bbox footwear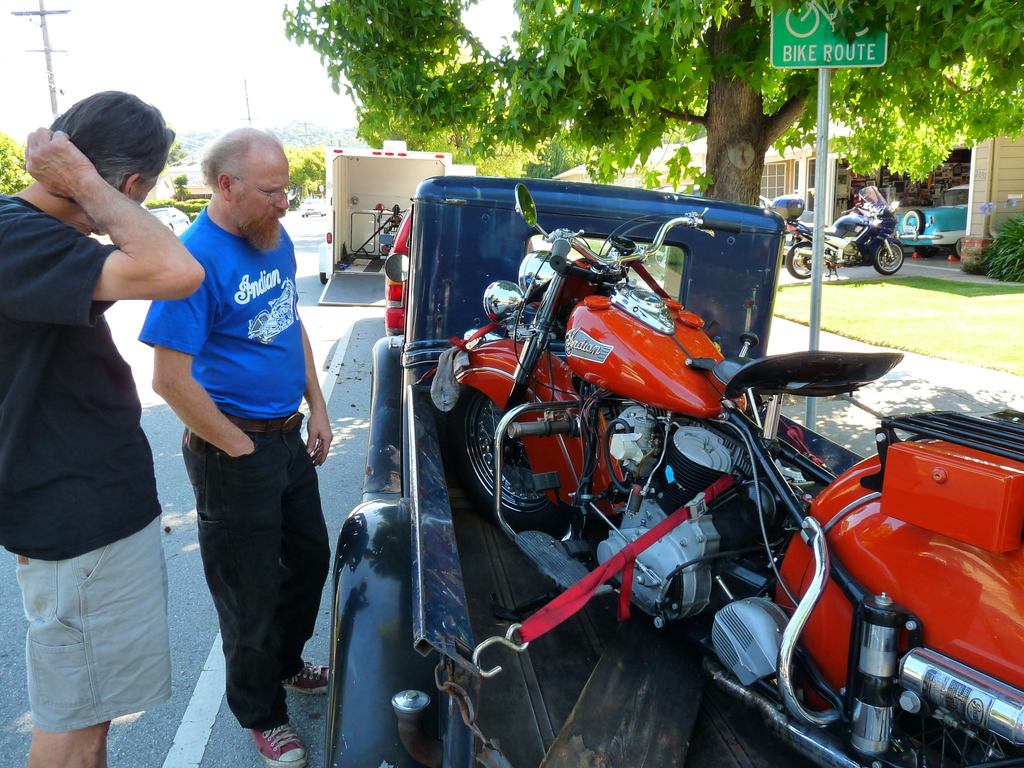
Rect(285, 664, 335, 696)
